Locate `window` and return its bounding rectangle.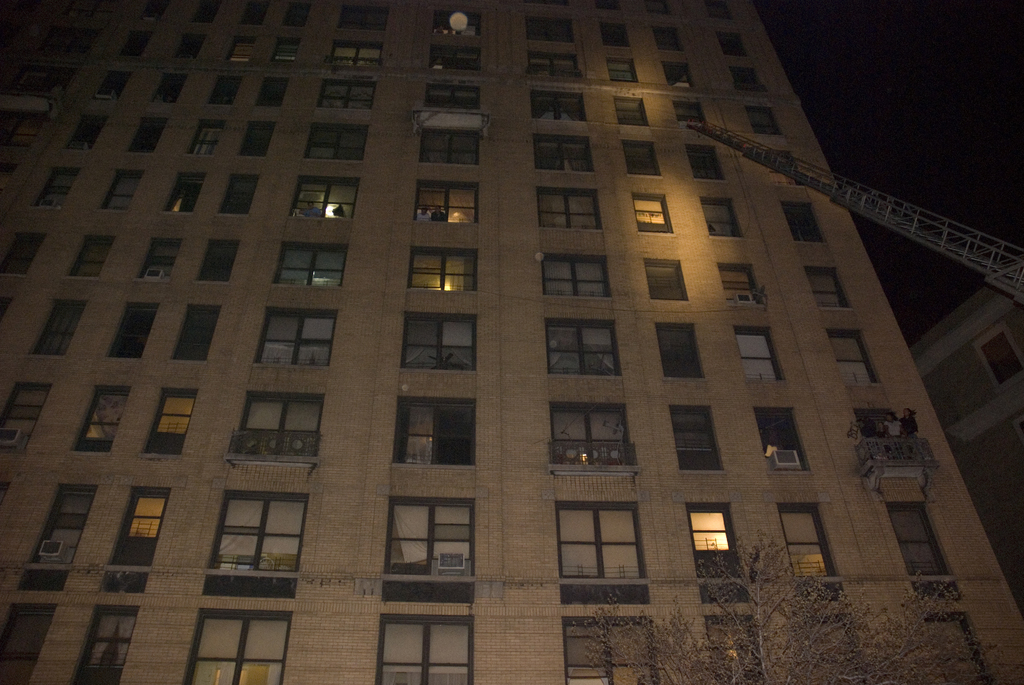
{"x1": 205, "y1": 494, "x2": 287, "y2": 590}.
